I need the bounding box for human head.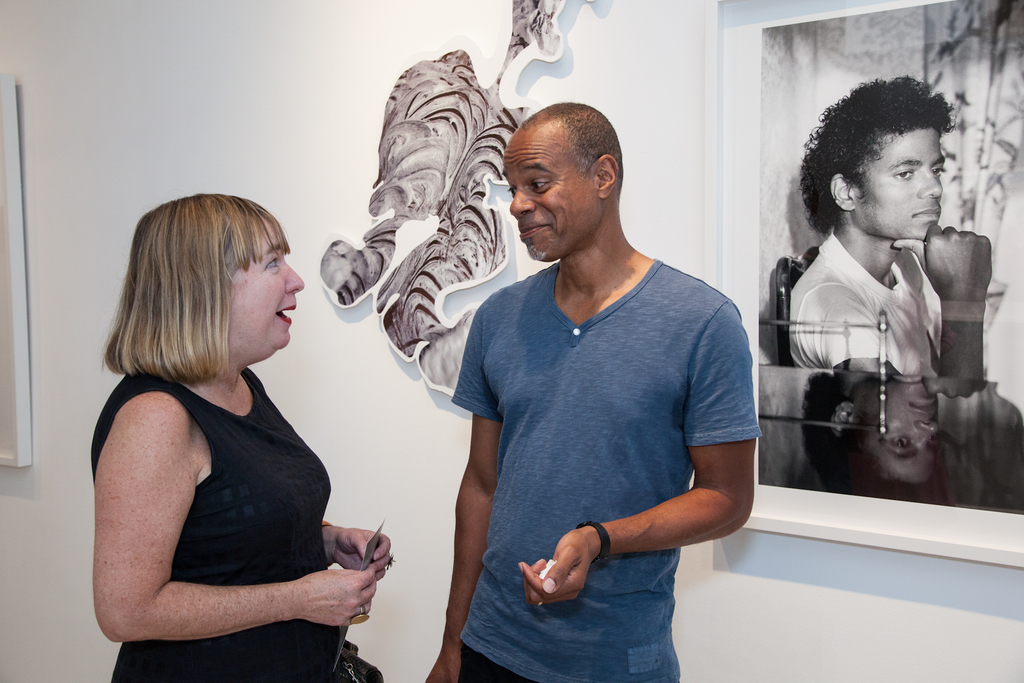
Here it is: {"x1": 499, "y1": 99, "x2": 643, "y2": 248}.
